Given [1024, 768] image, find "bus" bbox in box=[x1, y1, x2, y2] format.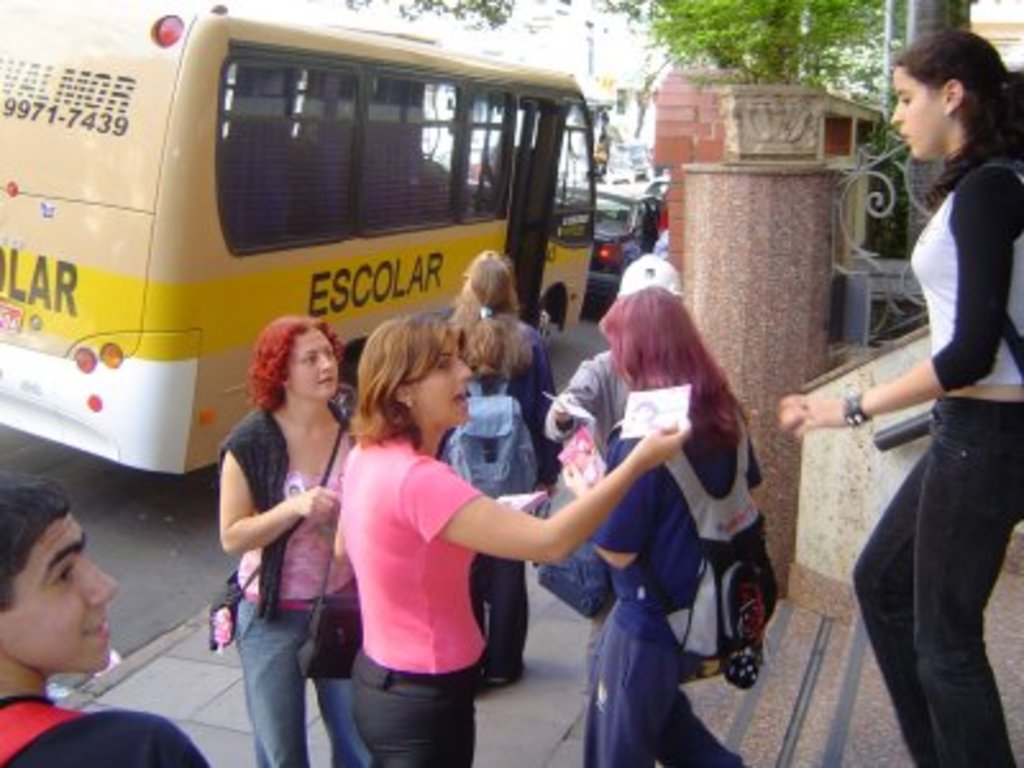
box=[0, 0, 617, 479].
